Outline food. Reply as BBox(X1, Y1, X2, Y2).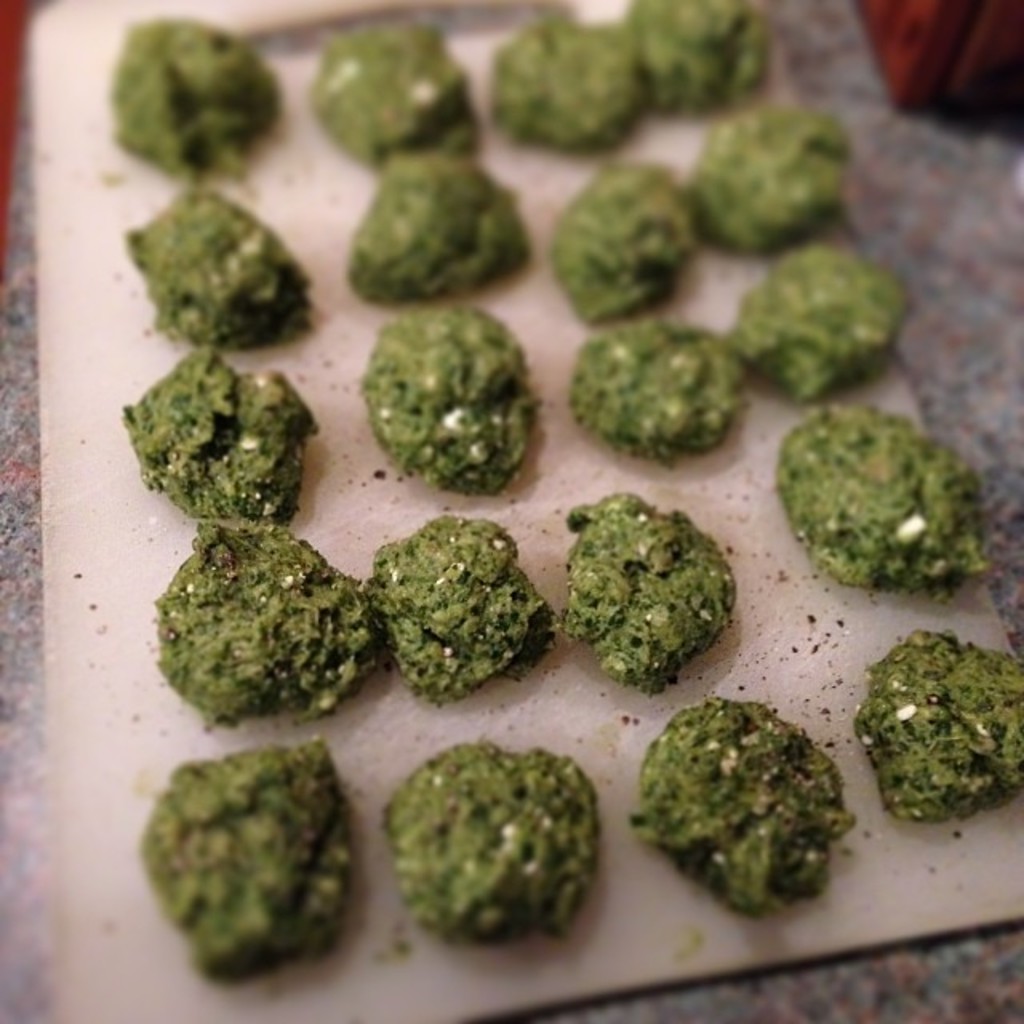
BBox(568, 309, 749, 462).
